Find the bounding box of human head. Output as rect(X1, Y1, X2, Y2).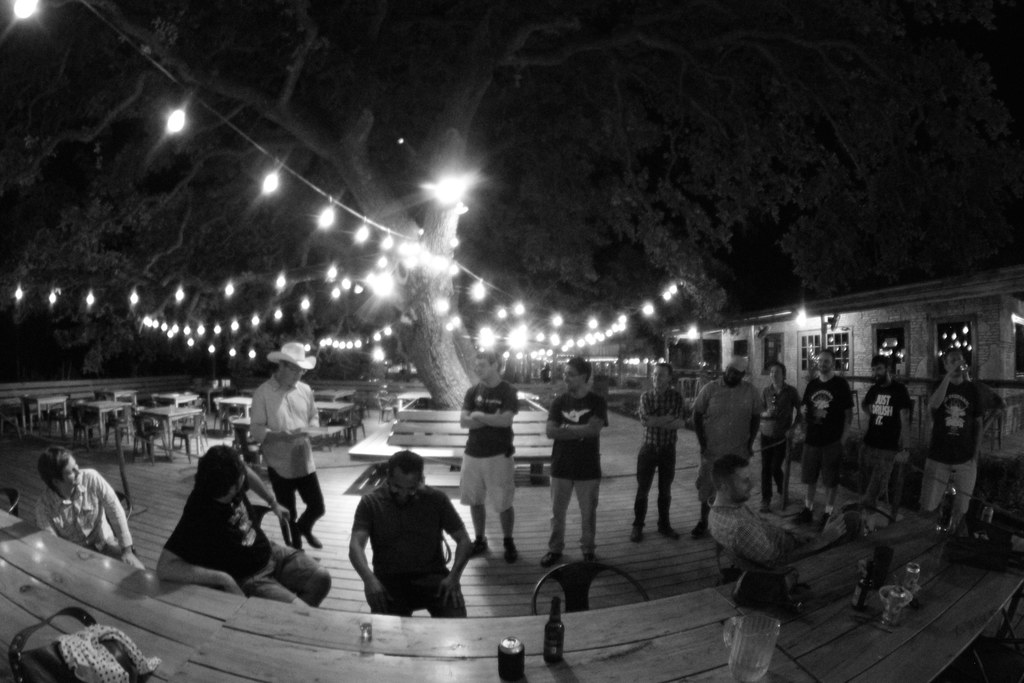
rect(651, 361, 675, 391).
